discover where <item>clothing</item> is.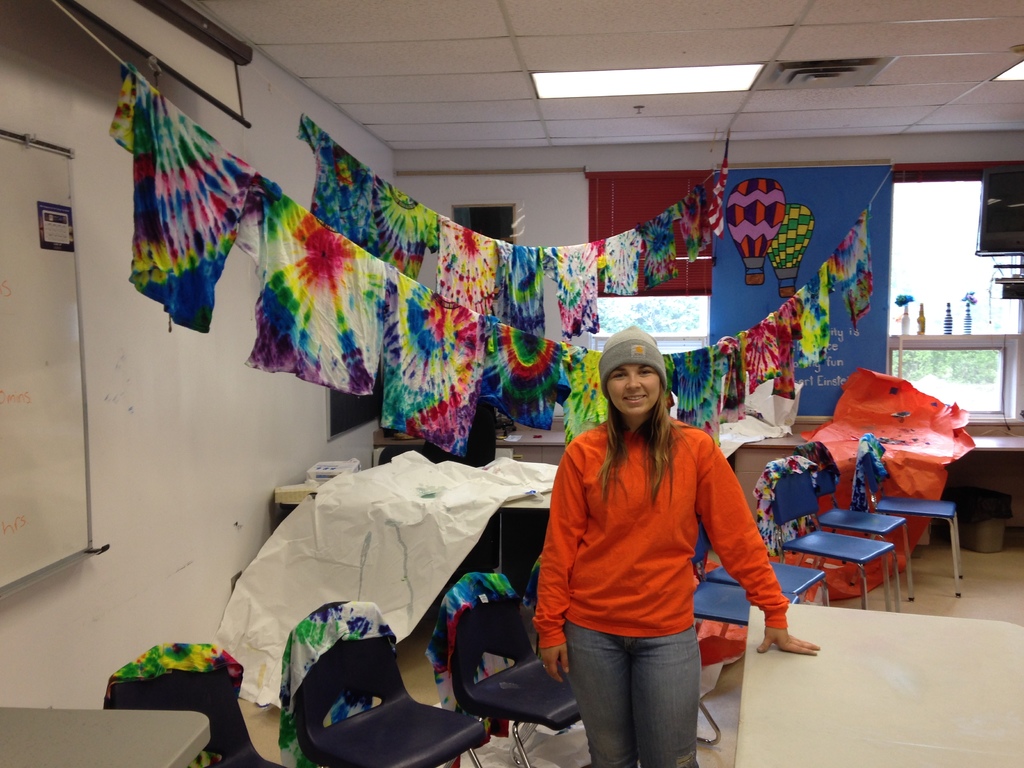
Discovered at 529, 385, 767, 728.
